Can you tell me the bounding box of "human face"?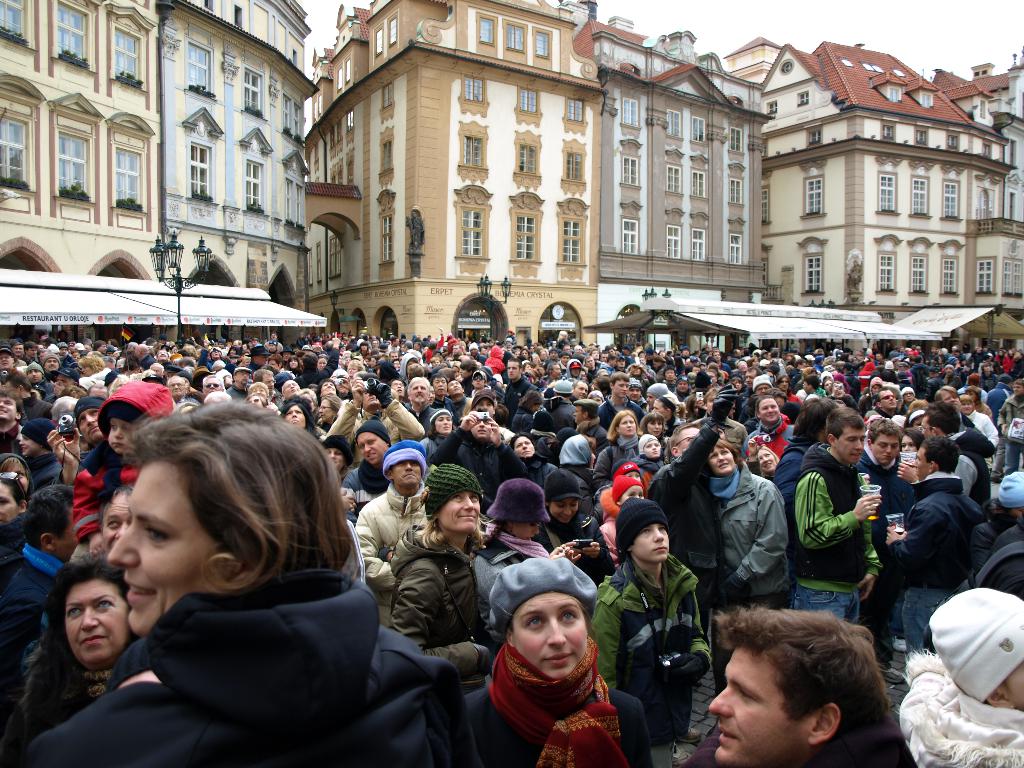
bbox=(761, 447, 778, 471).
